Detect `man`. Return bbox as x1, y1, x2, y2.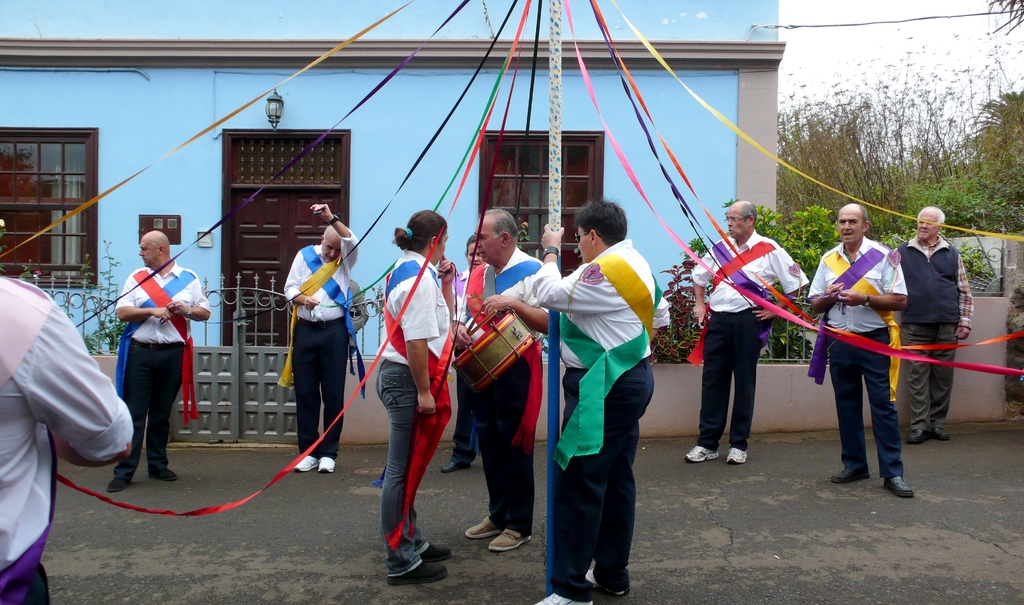
529, 198, 673, 604.
